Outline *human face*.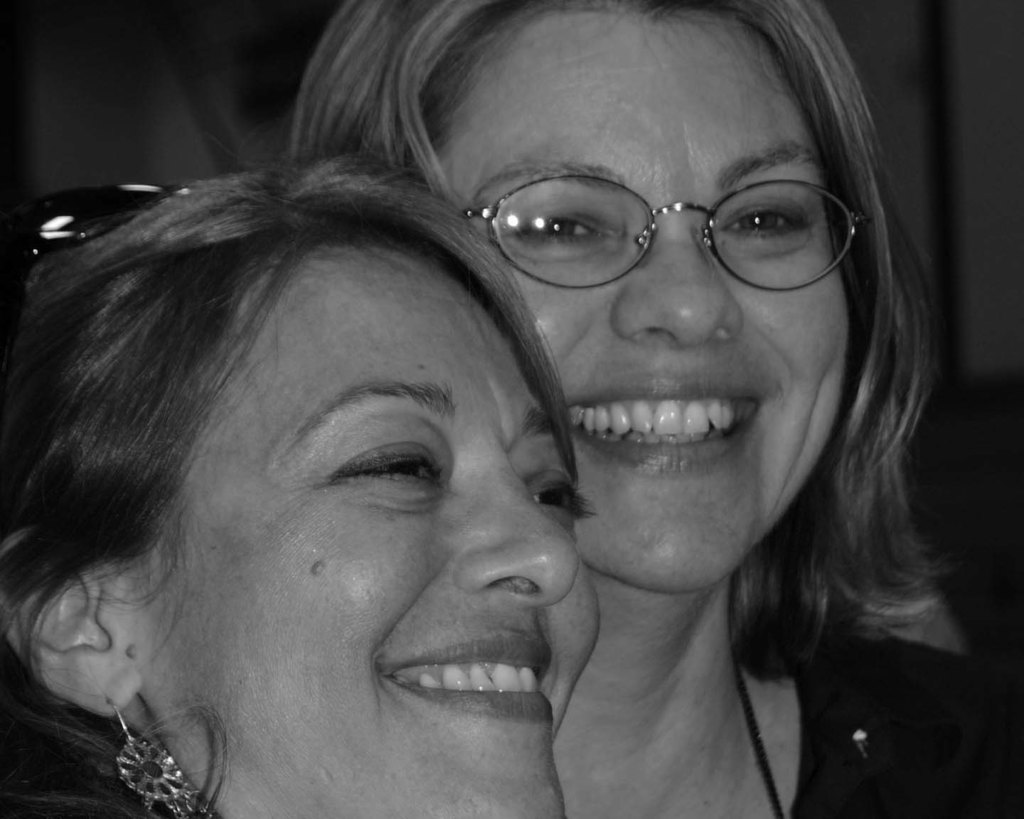
Outline: box=[147, 247, 599, 818].
